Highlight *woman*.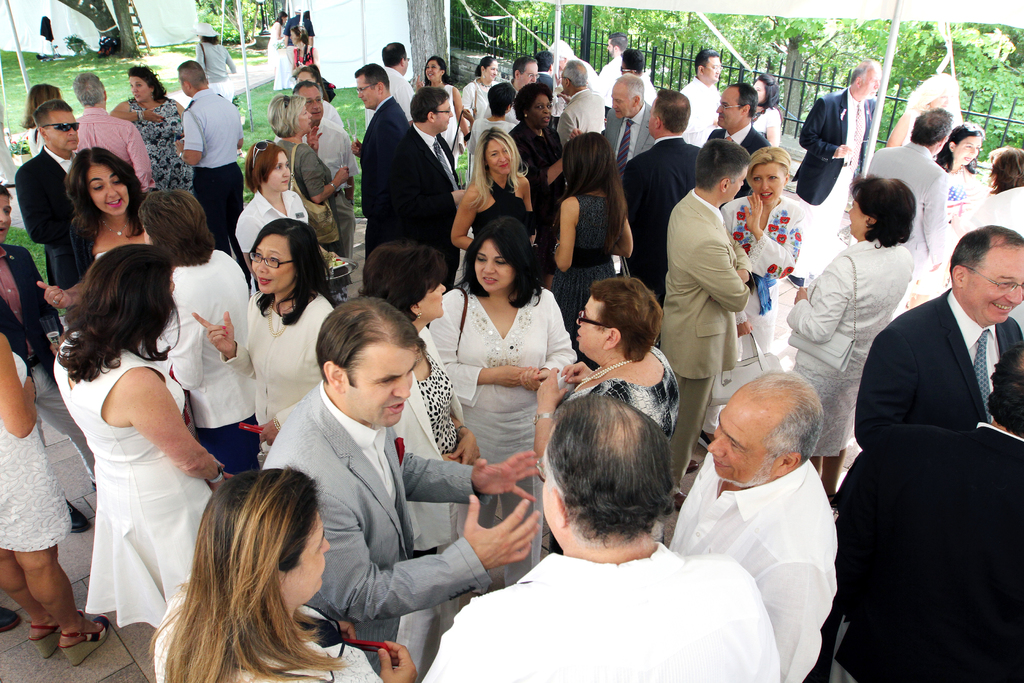
Highlighted region: region(706, 144, 806, 449).
